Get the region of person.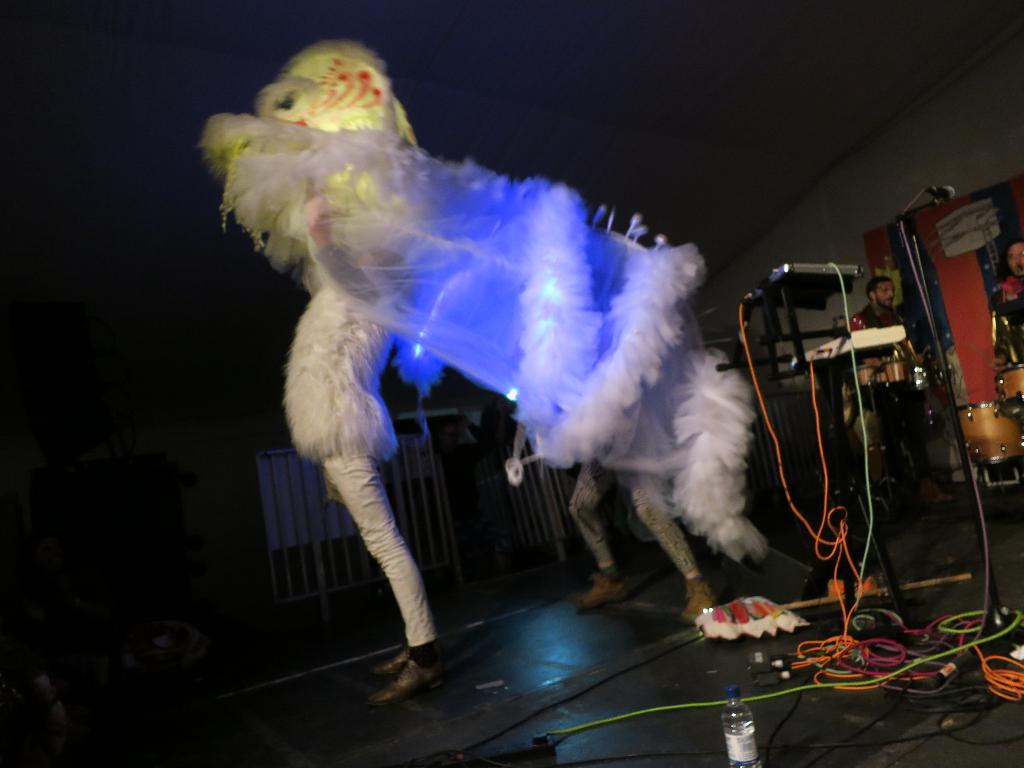
984:237:1023:360.
